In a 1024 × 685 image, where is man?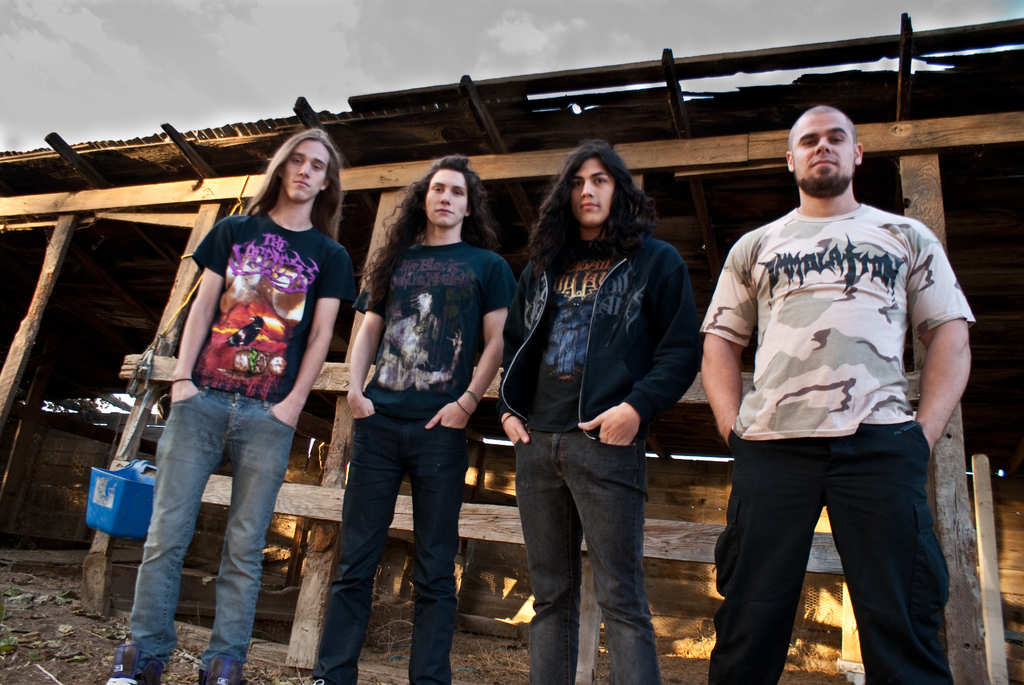
bbox=[685, 87, 964, 671].
